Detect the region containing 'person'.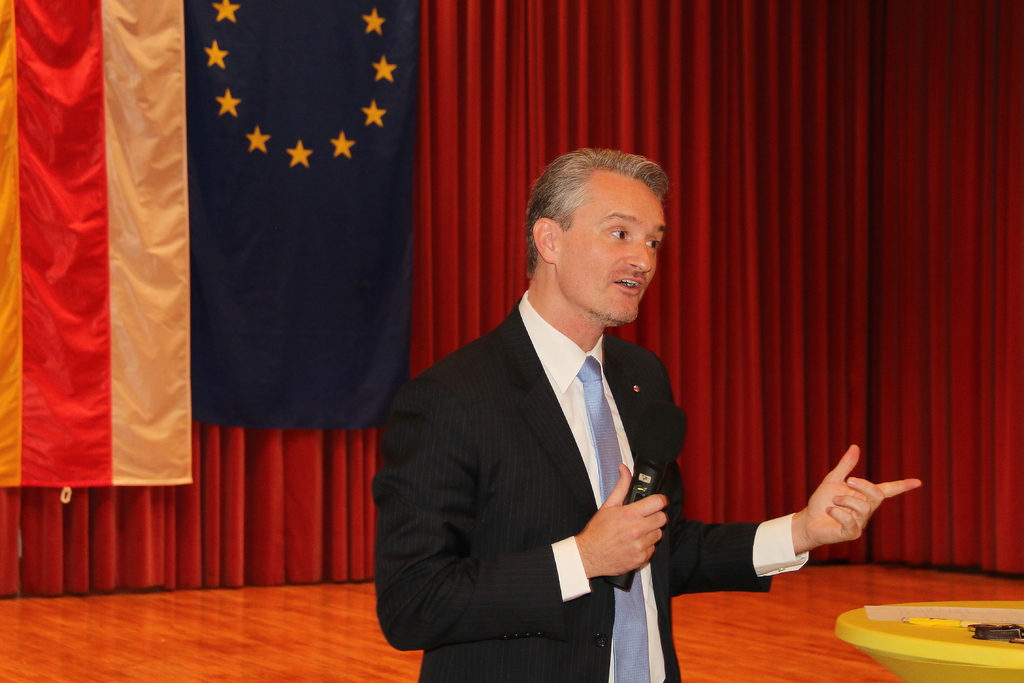
BBox(390, 134, 726, 680).
